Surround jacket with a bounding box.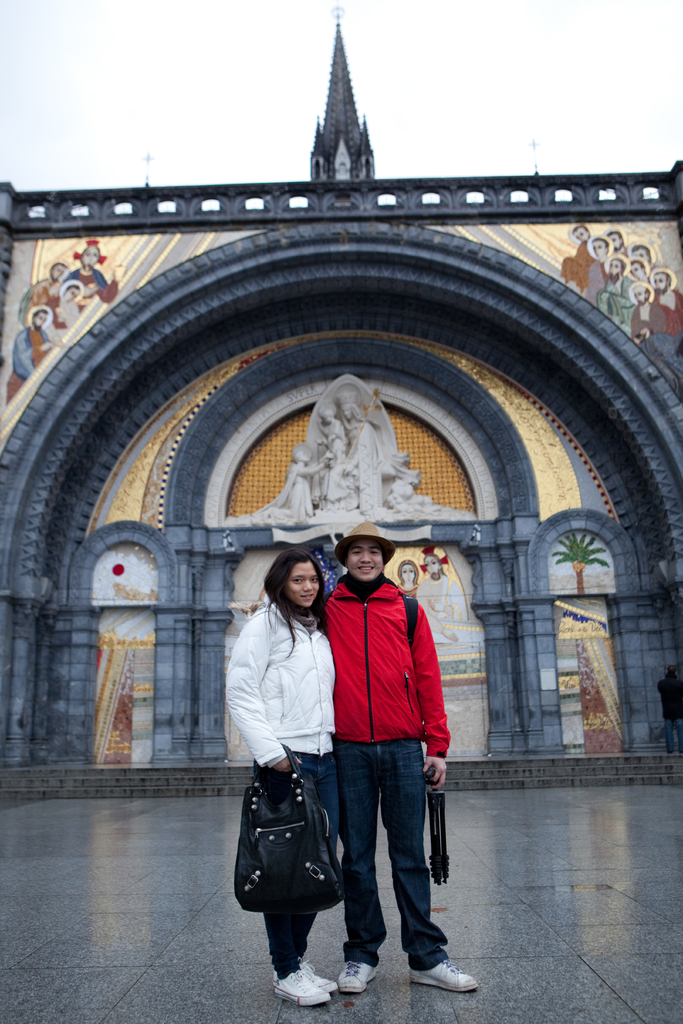
bbox=(218, 593, 337, 776).
